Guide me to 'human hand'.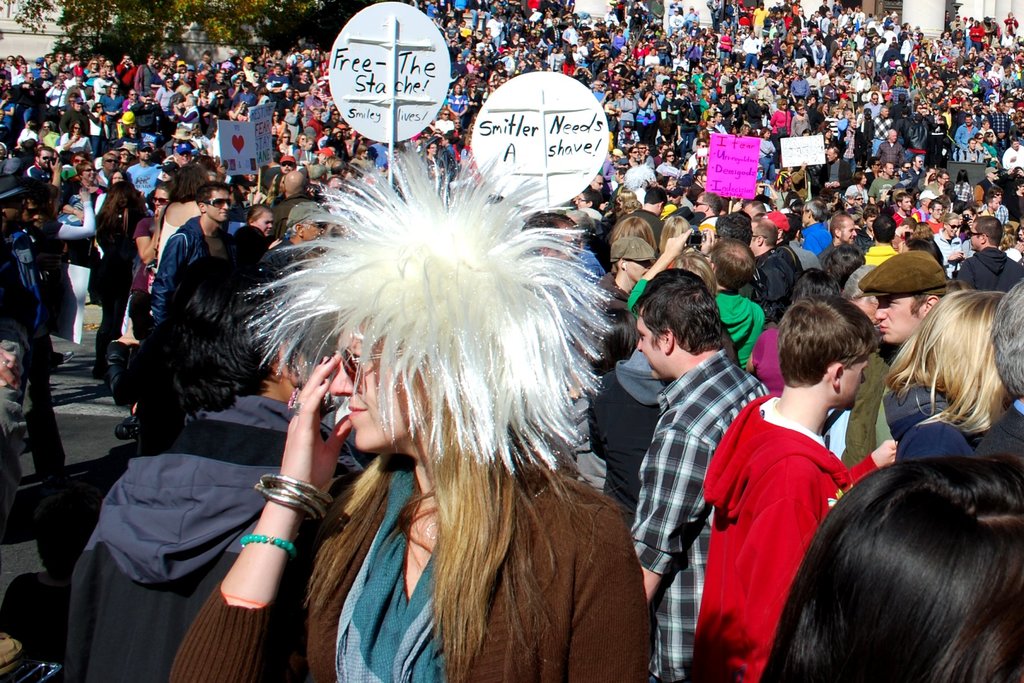
Guidance: detection(651, 92, 659, 99).
